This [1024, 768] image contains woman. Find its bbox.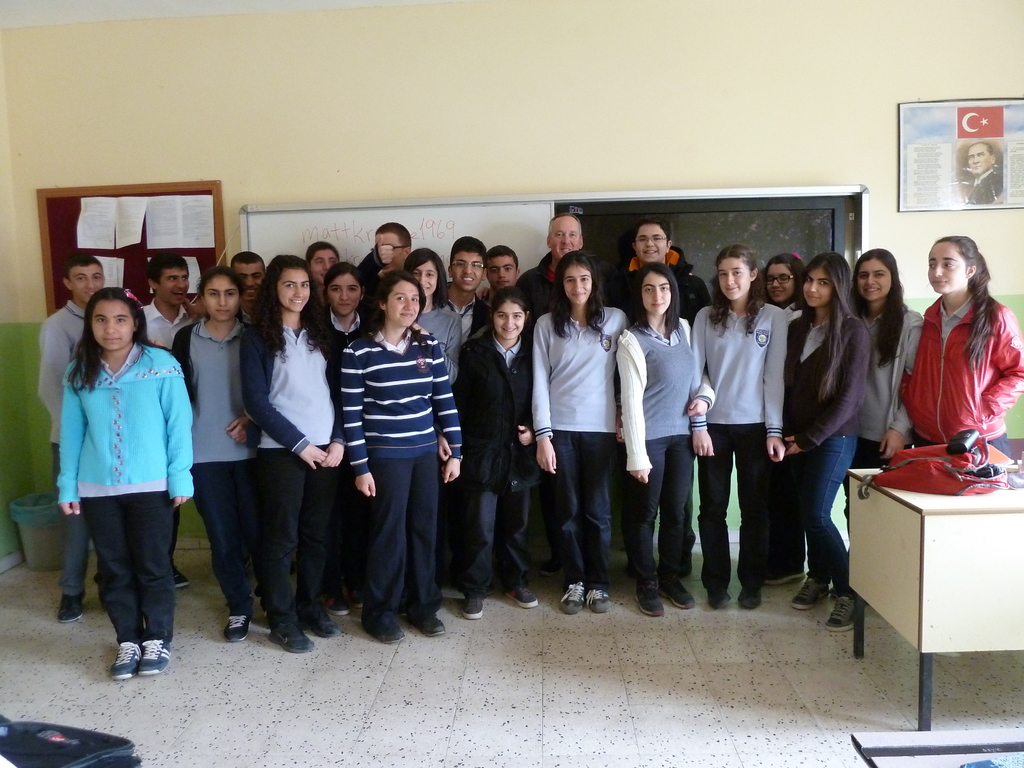
[x1=454, y1=285, x2=535, y2=620].
